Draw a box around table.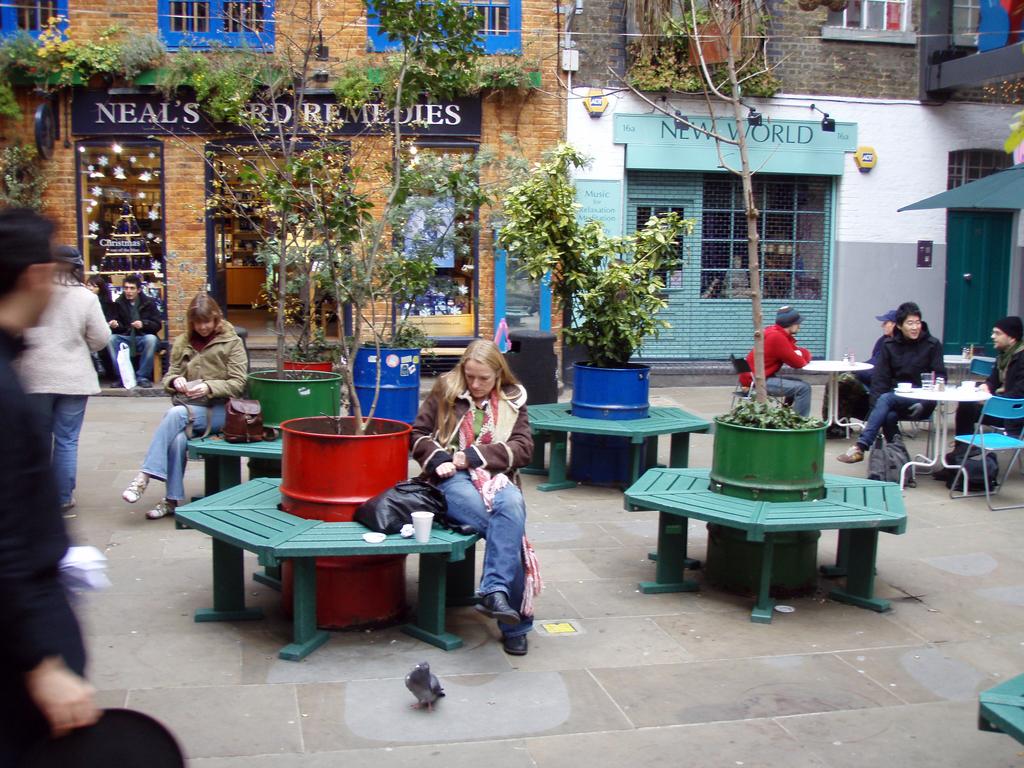
(x1=616, y1=459, x2=903, y2=635).
